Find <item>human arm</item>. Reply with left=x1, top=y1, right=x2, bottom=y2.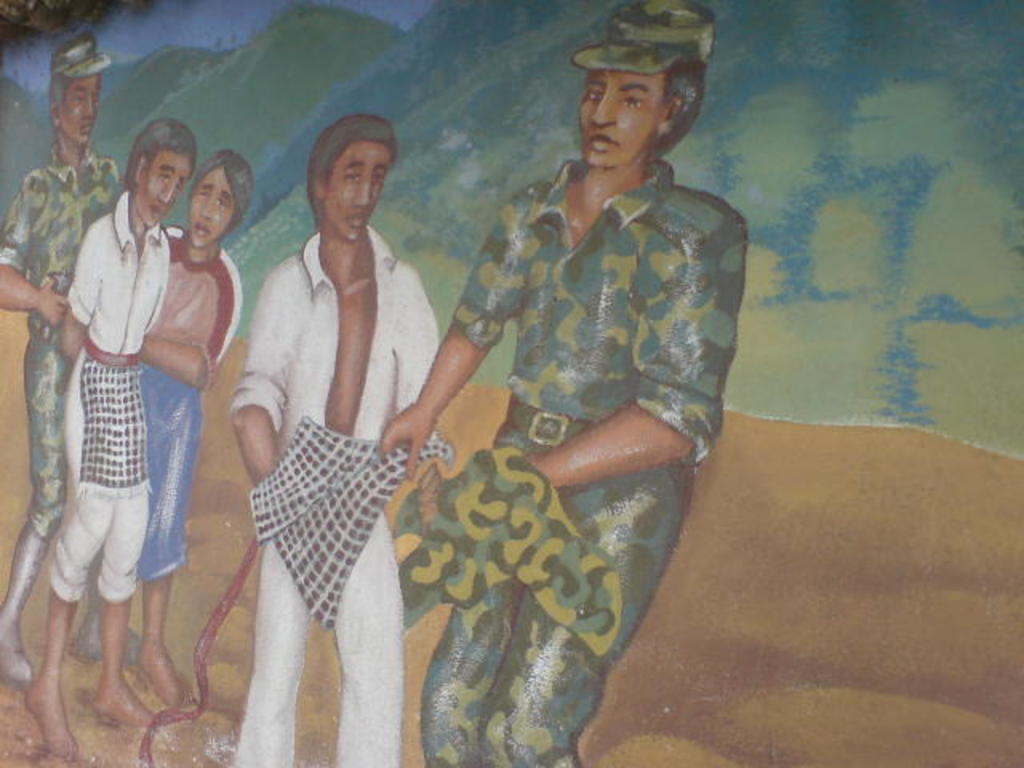
left=131, top=266, right=246, bottom=384.
